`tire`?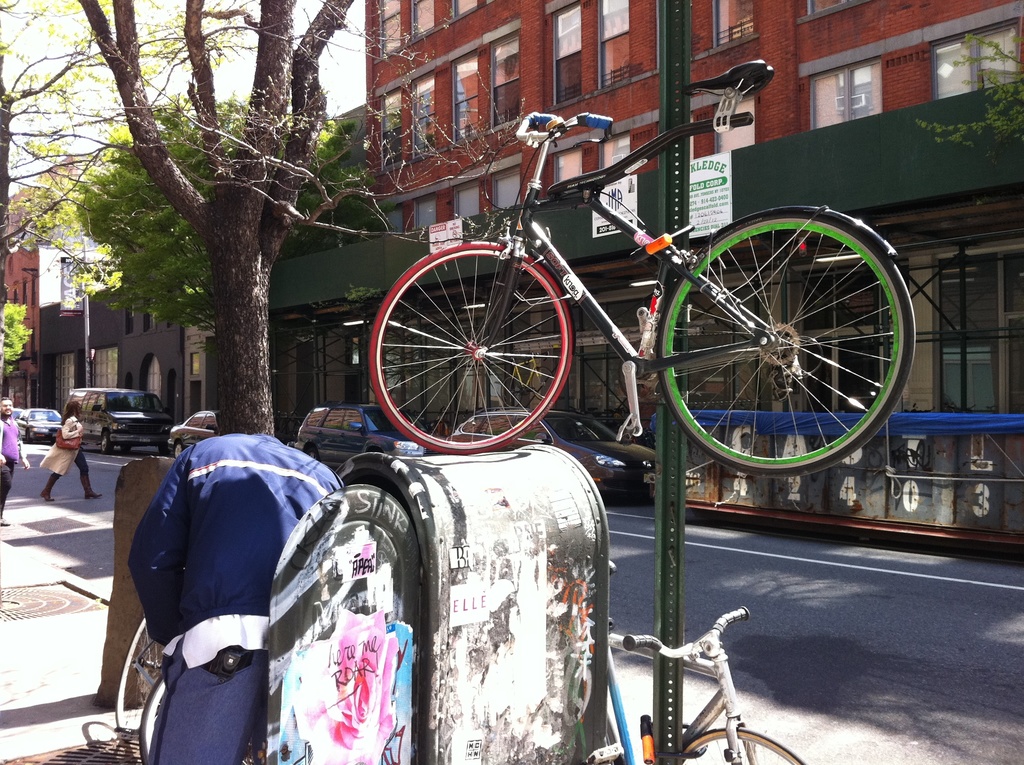
bbox(368, 238, 571, 456)
